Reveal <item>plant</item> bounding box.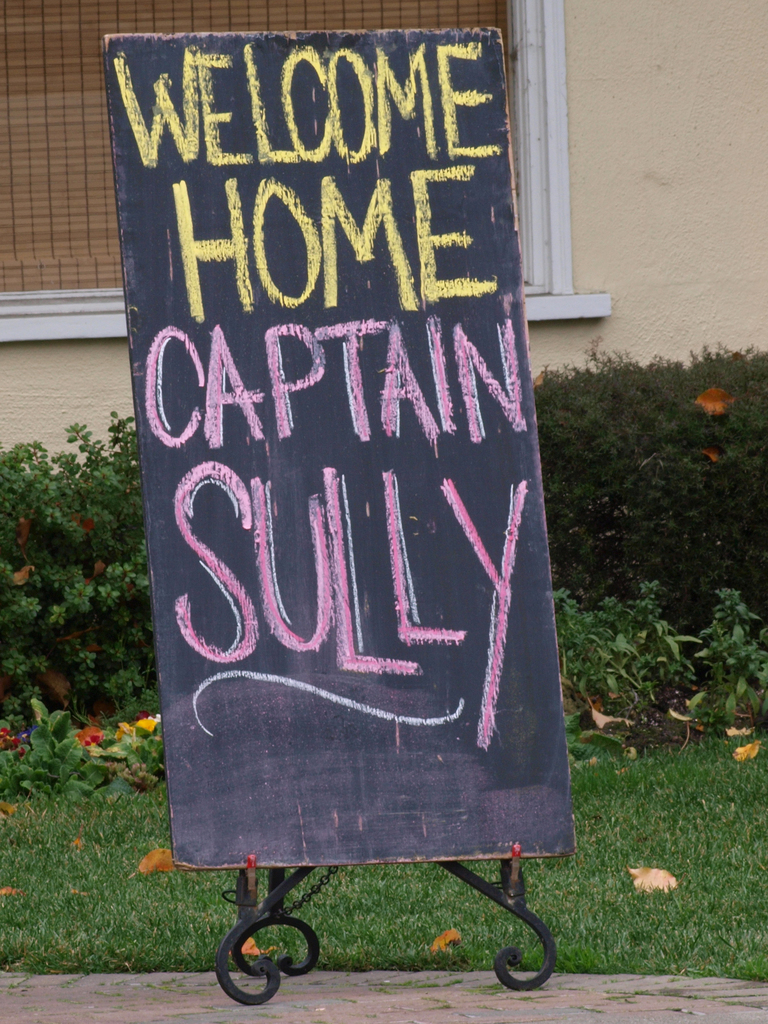
Revealed: 61,978,83,989.
